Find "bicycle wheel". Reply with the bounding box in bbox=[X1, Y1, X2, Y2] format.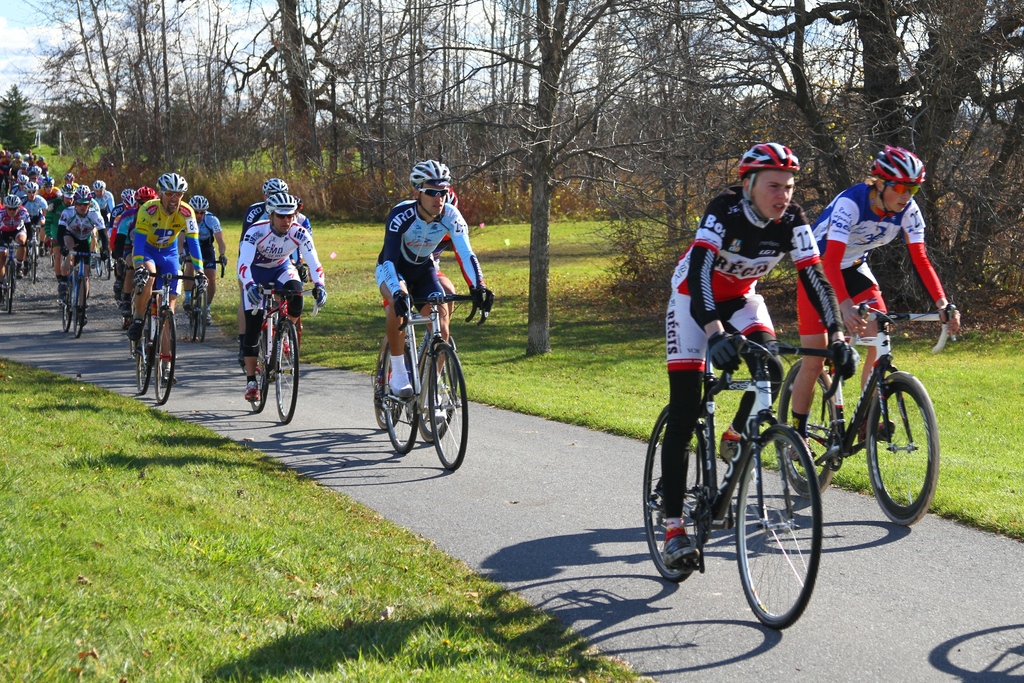
bbox=[737, 438, 845, 632].
